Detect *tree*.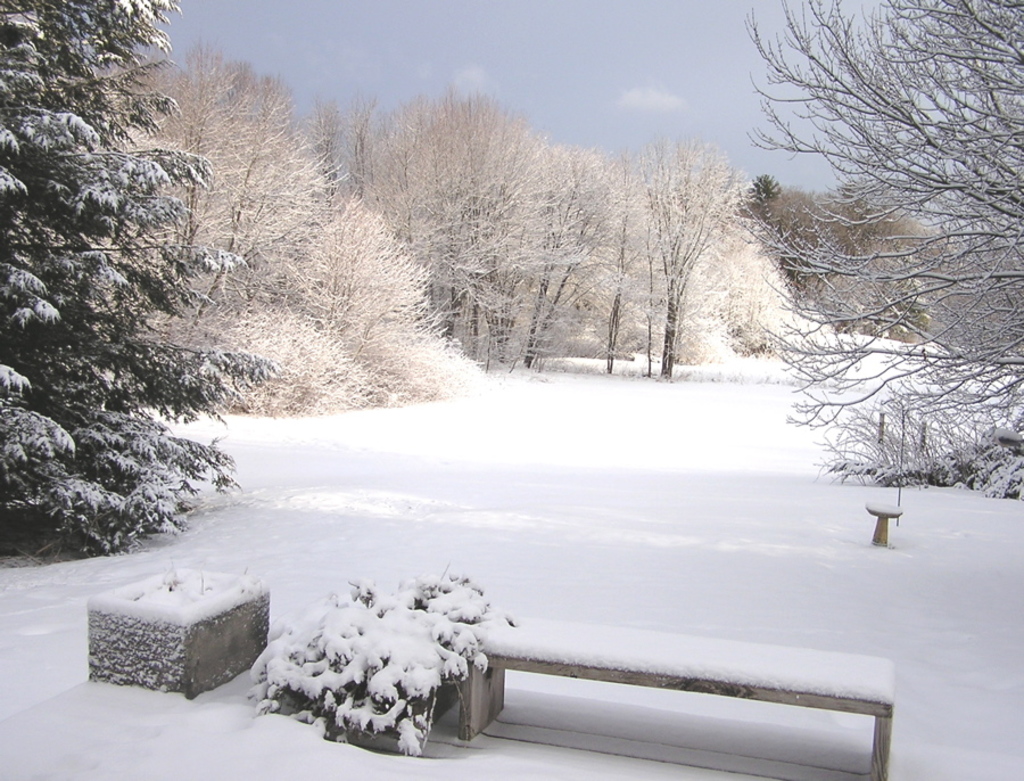
Detected at <box>523,141,609,364</box>.
